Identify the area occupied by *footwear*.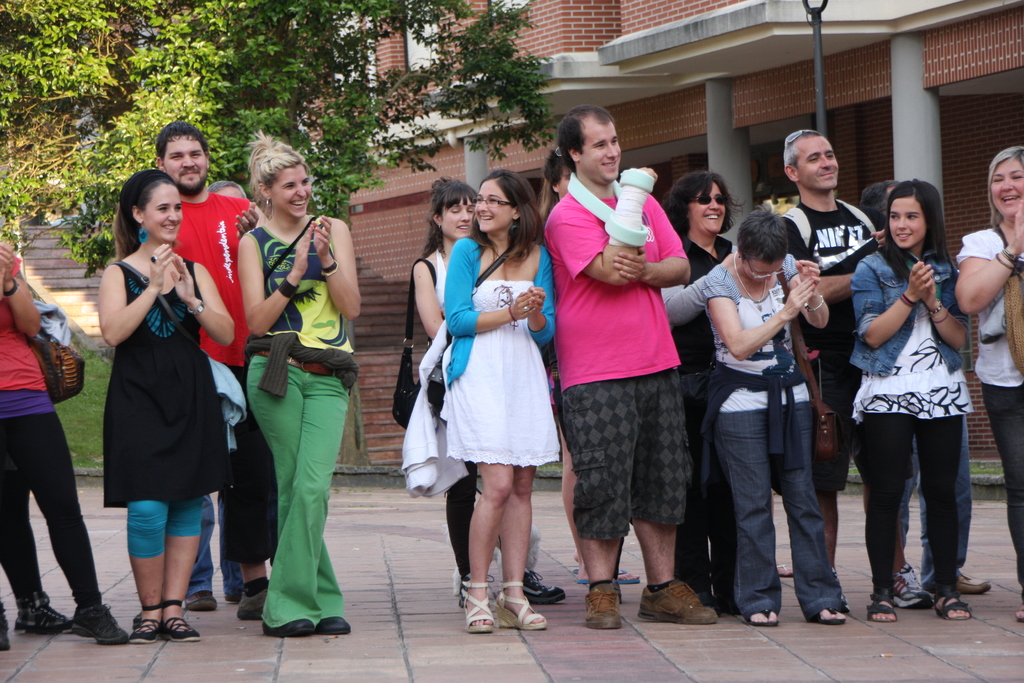
Area: box(637, 577, 720, 625).
